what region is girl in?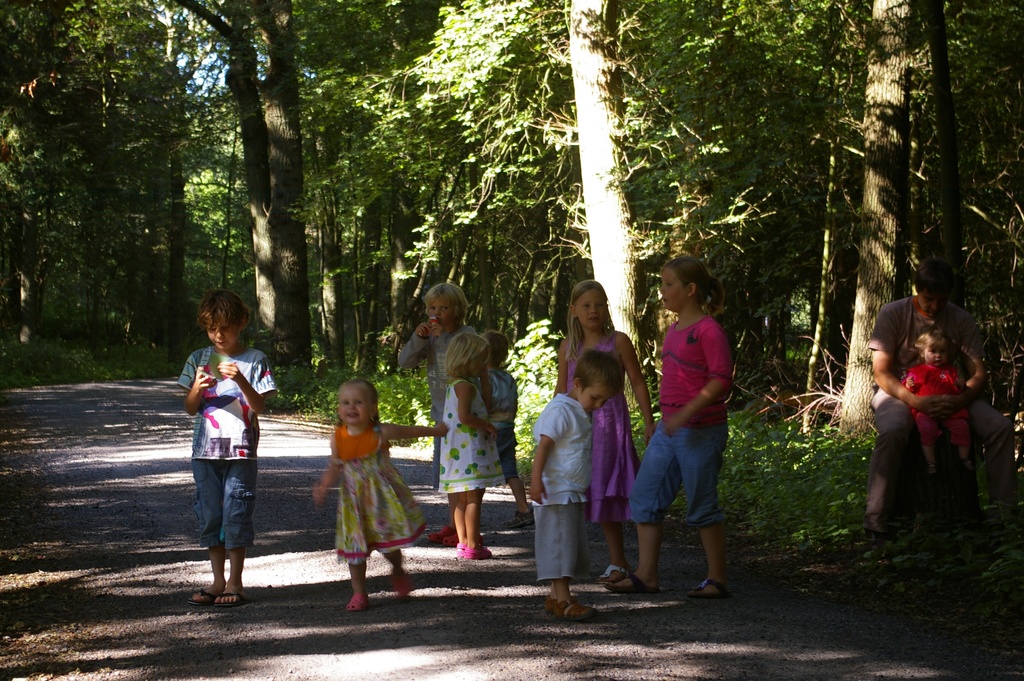
pyautogui.locateOnScreen(529, 346, 621, 627).
